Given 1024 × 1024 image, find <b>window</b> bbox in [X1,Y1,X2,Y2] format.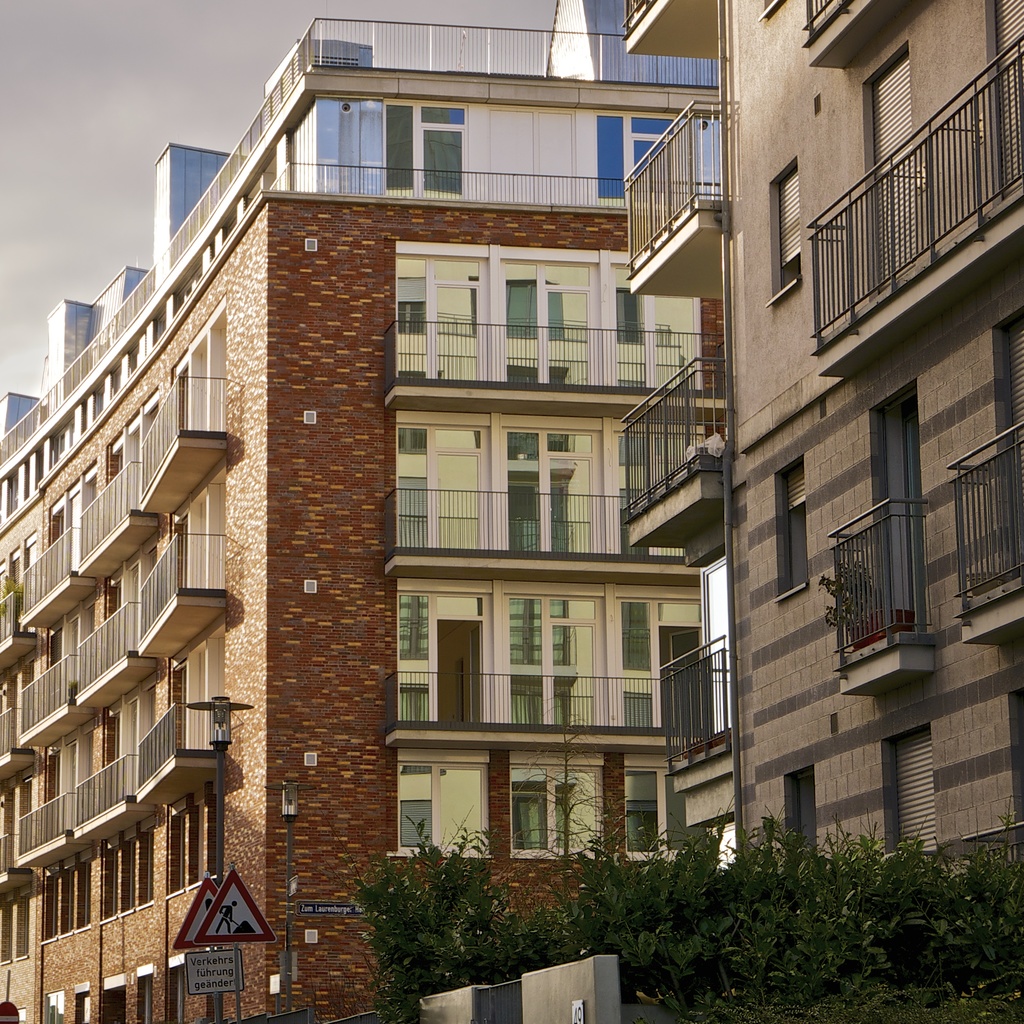
[500,424,549,553].
